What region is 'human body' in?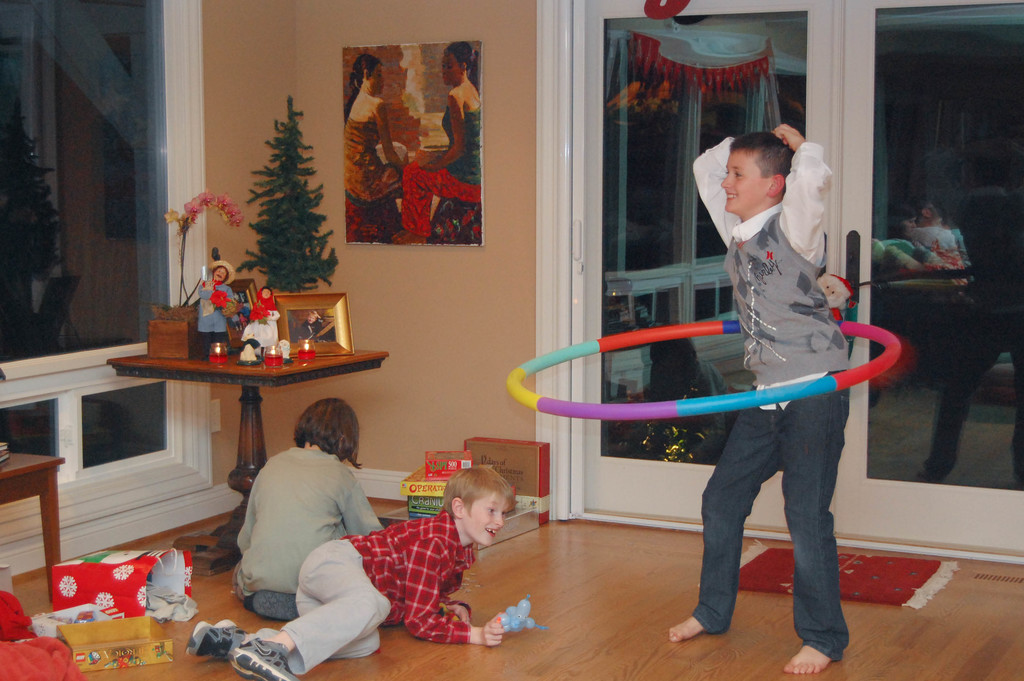
crop(218, 416, 386, 615).
